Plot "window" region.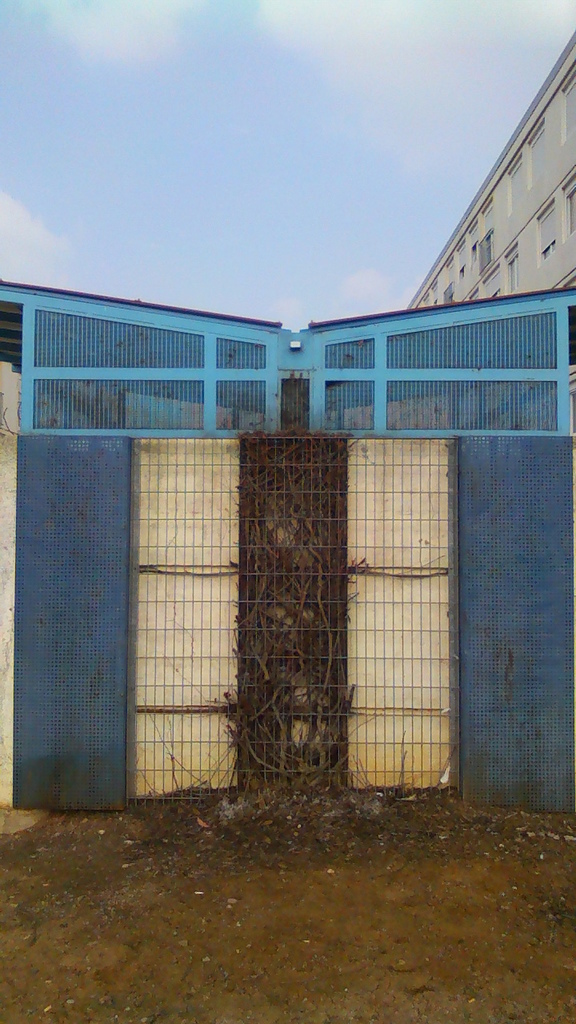
Plotted at <region>466, 216, 482, 266</region>.
